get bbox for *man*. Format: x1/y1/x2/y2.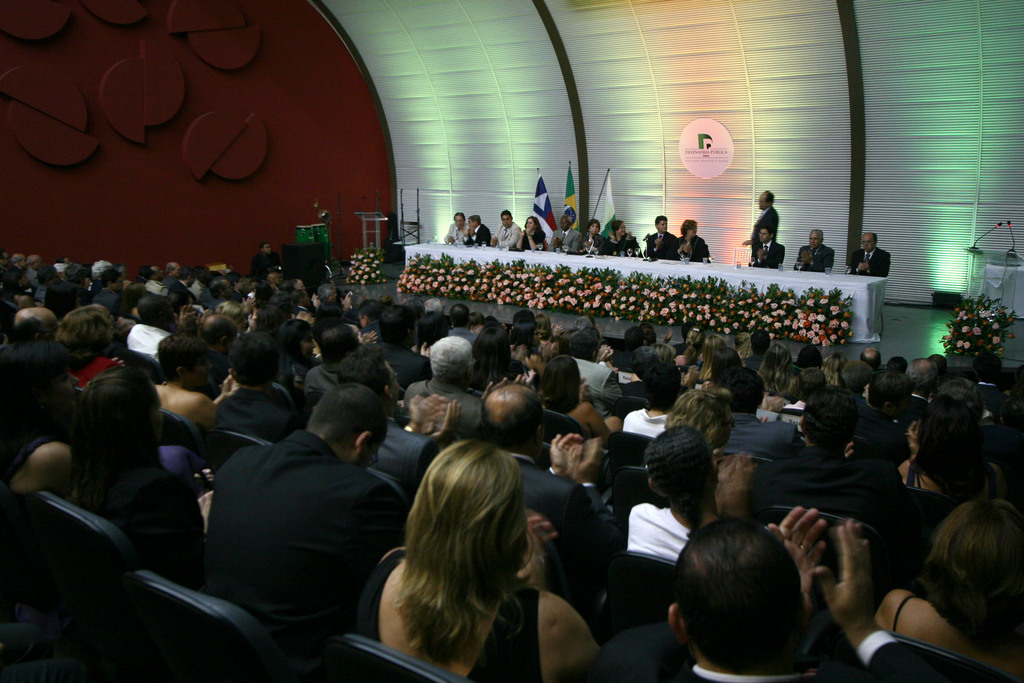
904/358/938/423.
